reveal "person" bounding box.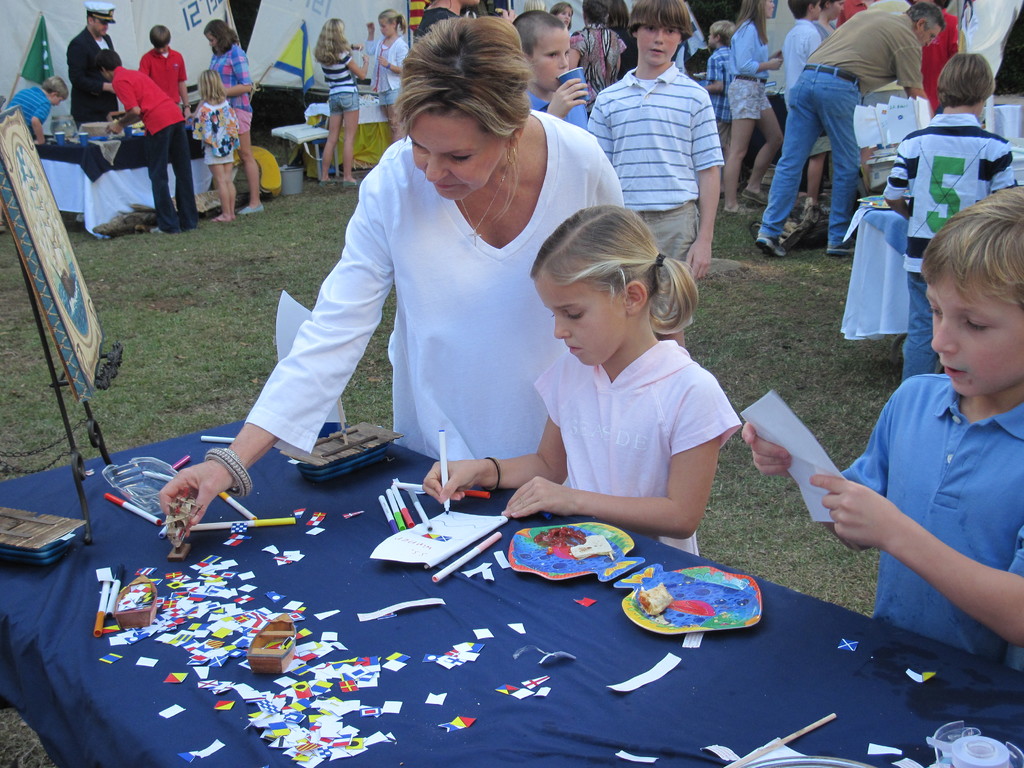
Revealed: select_region(703, 23, 735, 145).
